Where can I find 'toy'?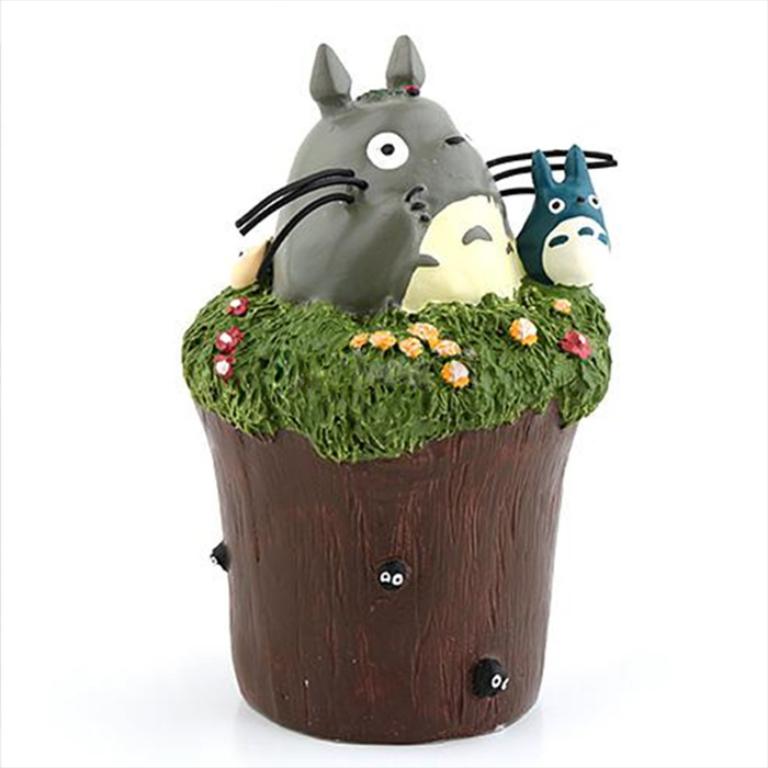
You can find it at bbox(179, 258, 613, 764).
